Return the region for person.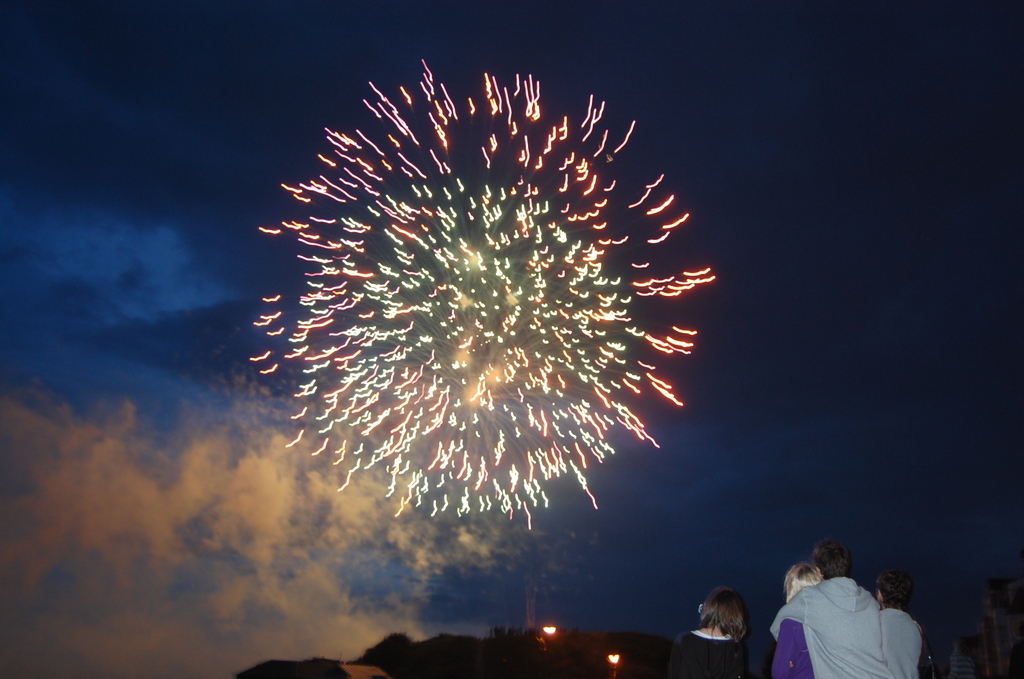
[left=873, top=569, right=920, bottom=678].
